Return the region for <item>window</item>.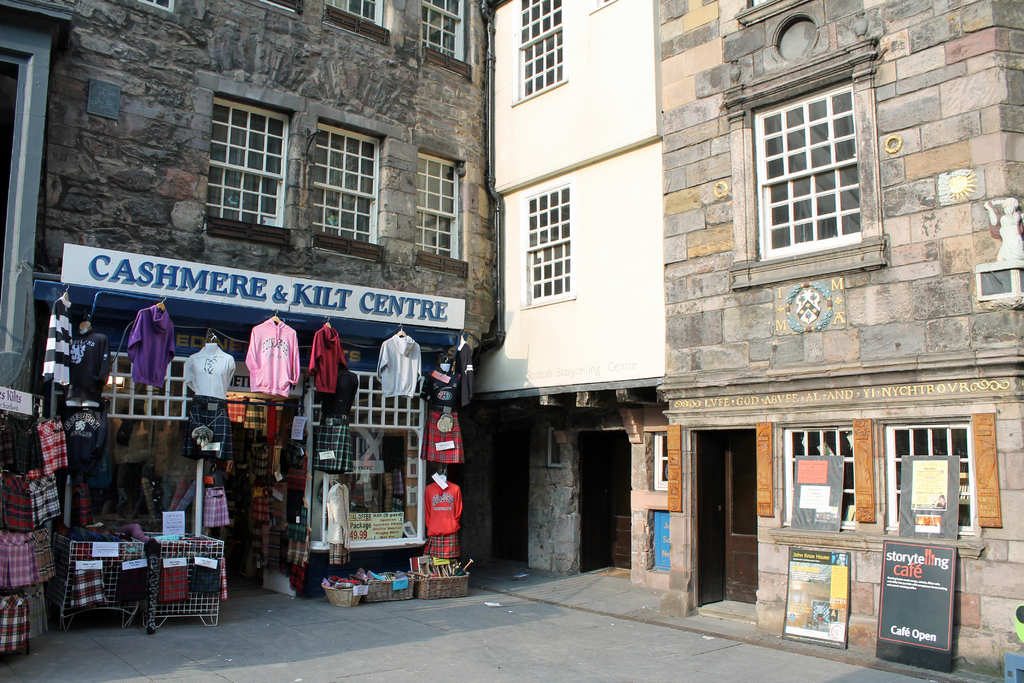
<region>753, 72, 884, 272</region>.
